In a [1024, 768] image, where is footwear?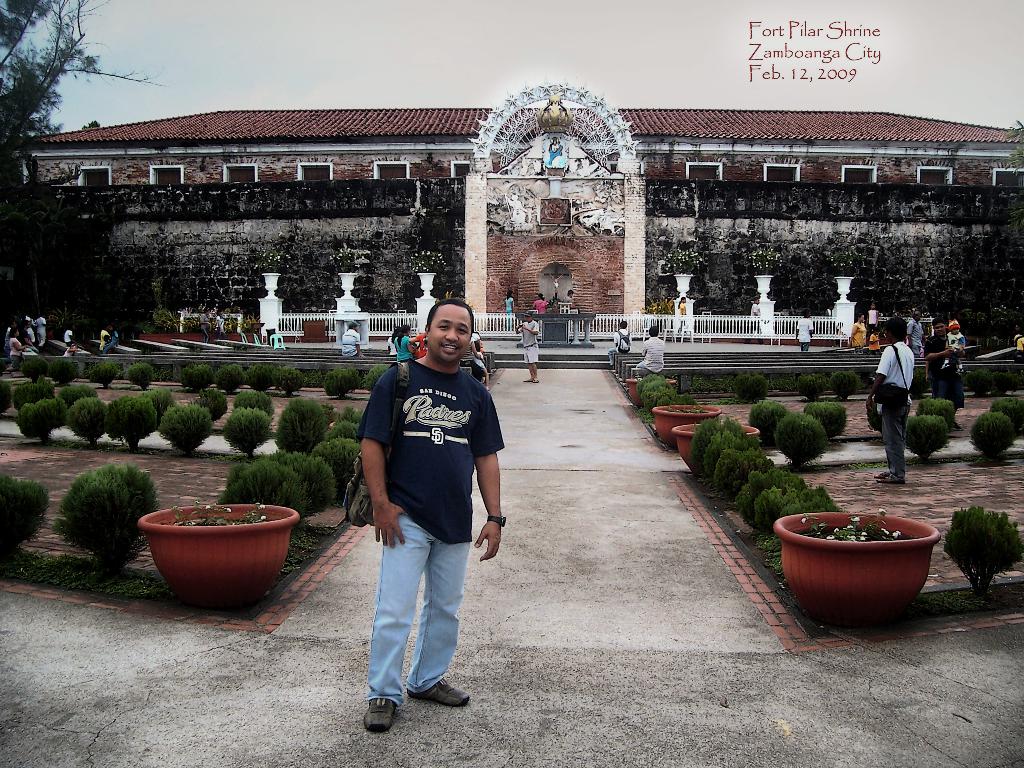
crop(870, 465, 883, 479).
